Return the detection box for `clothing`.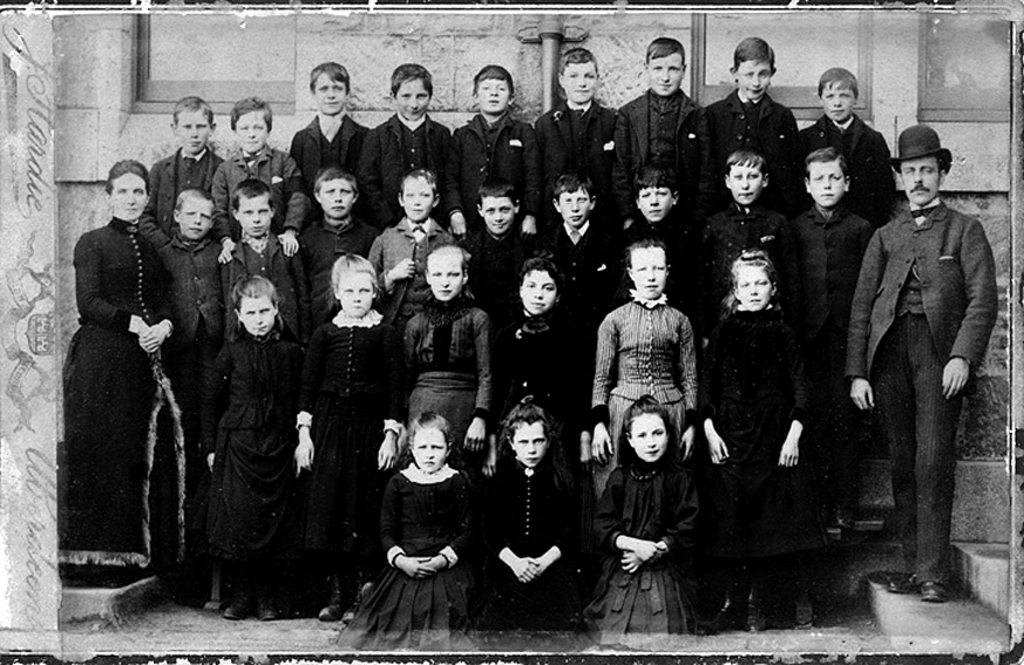
locate(140, 140, 224, 244).
